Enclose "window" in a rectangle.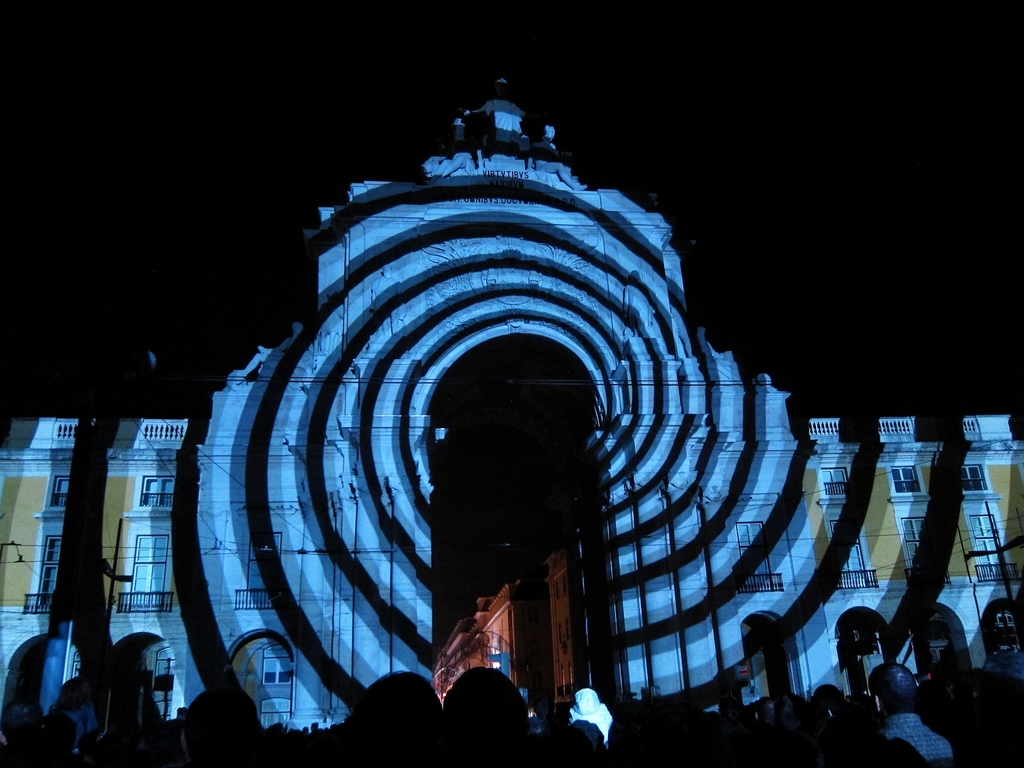
bbox(889, 466, 921, 498).
